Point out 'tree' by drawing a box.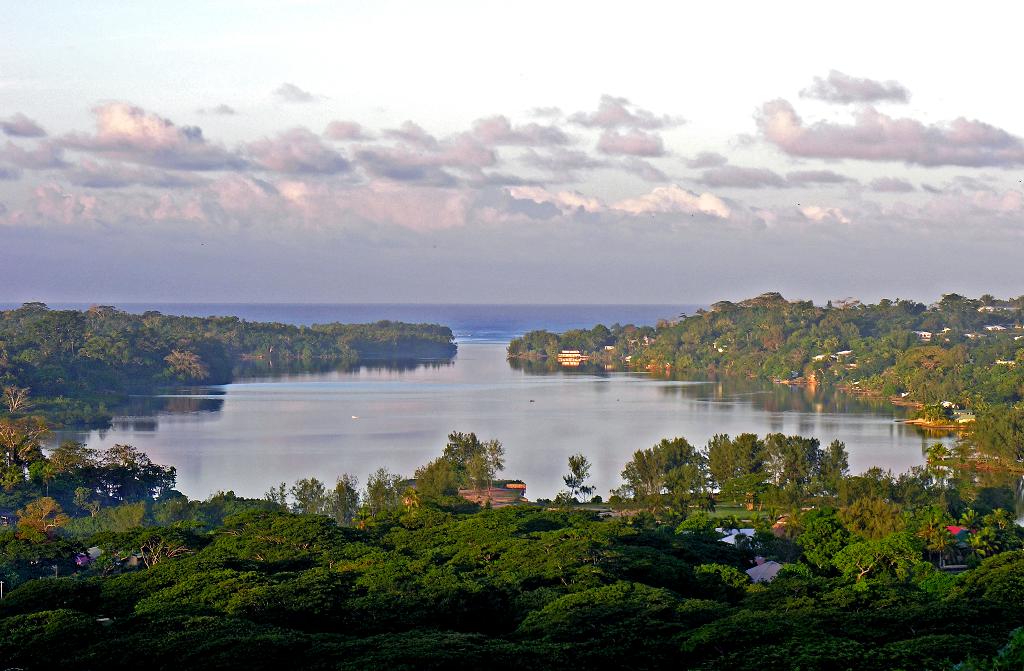
{"left": 0, "top": 414, "right": 58, "bottom": 464}.
